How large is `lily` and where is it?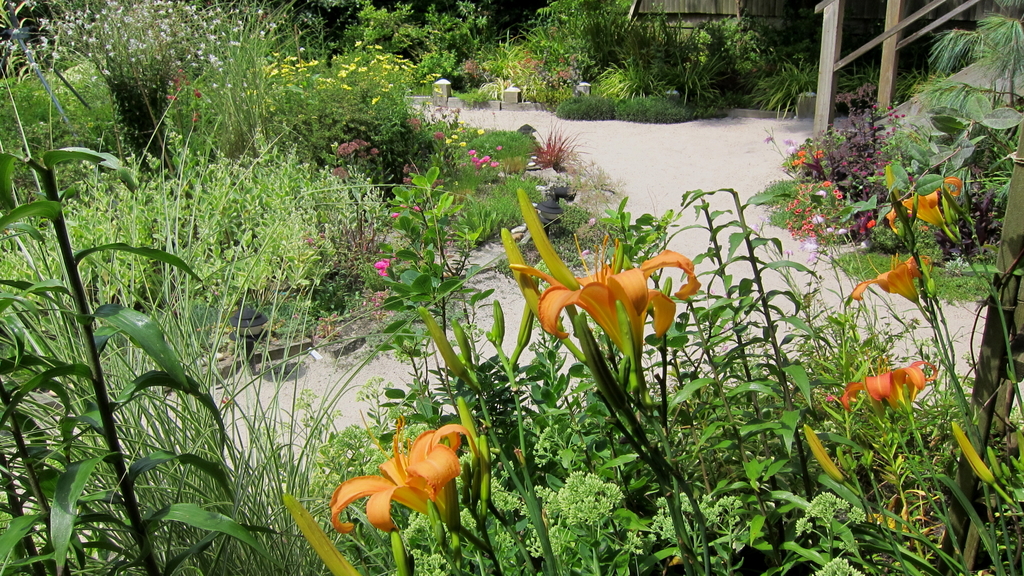
Bounding box: [left=503, top=227, right=702, bottom=371].
